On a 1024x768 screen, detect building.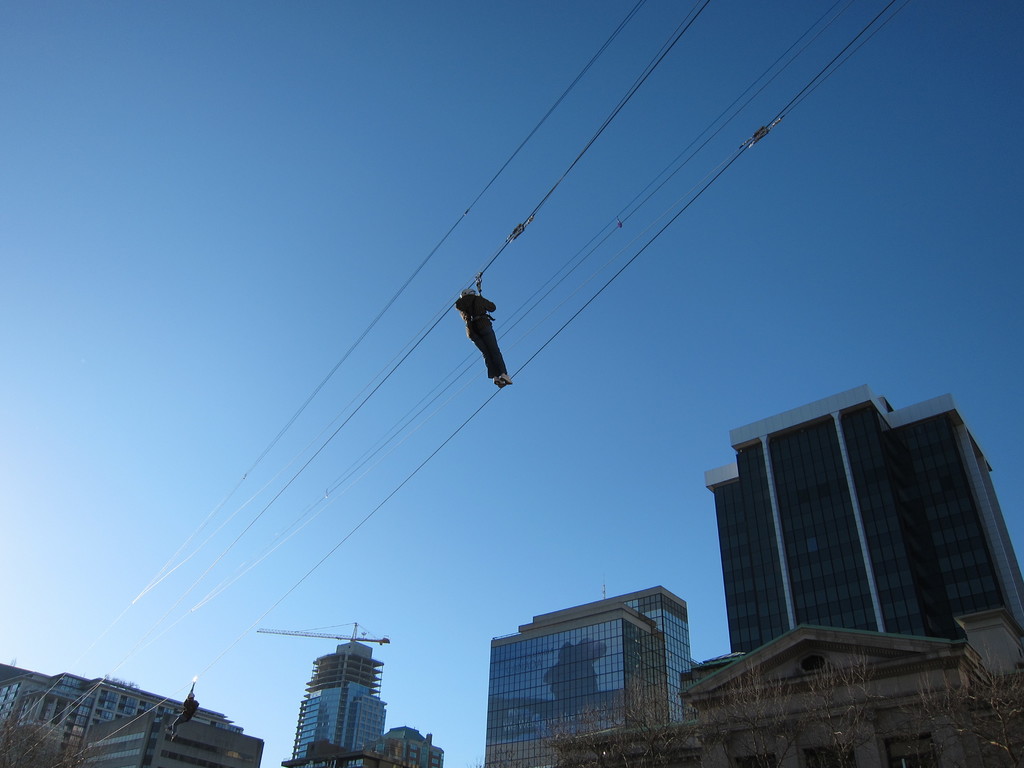
BBox(83, 712, 265, 766).
